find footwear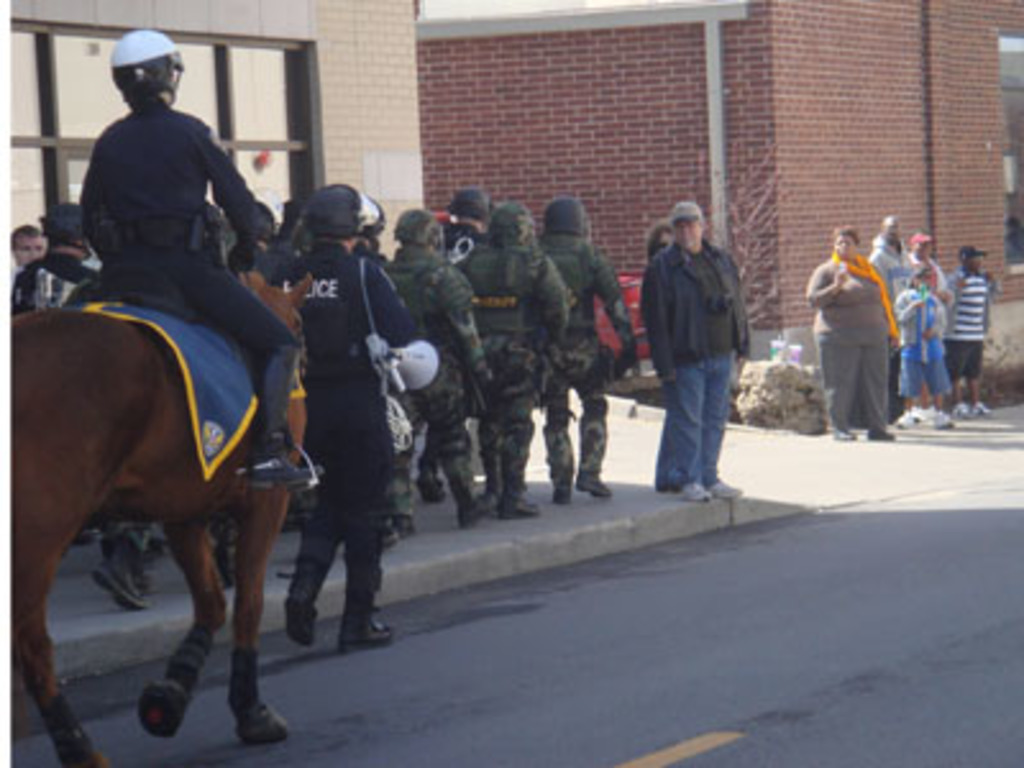
x1=425, y1=481, x2=448, y2=502
